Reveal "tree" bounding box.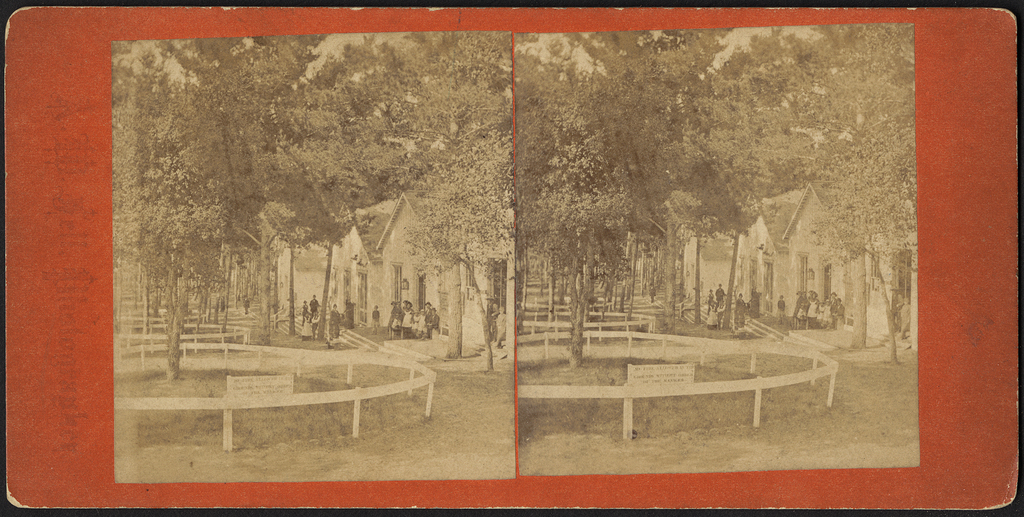
Revealed: region(115, 72, 218, 349).
